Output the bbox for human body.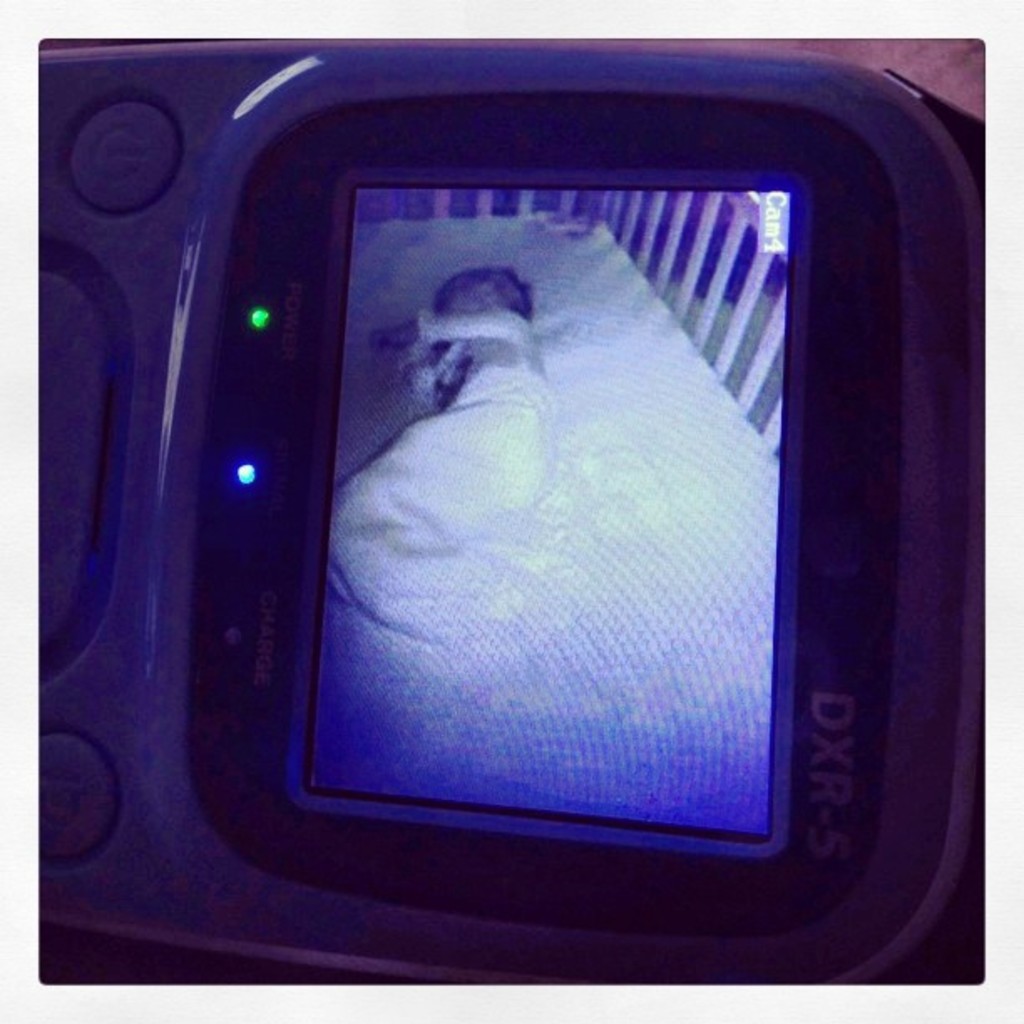
detection(318, 310, 550, 624).
